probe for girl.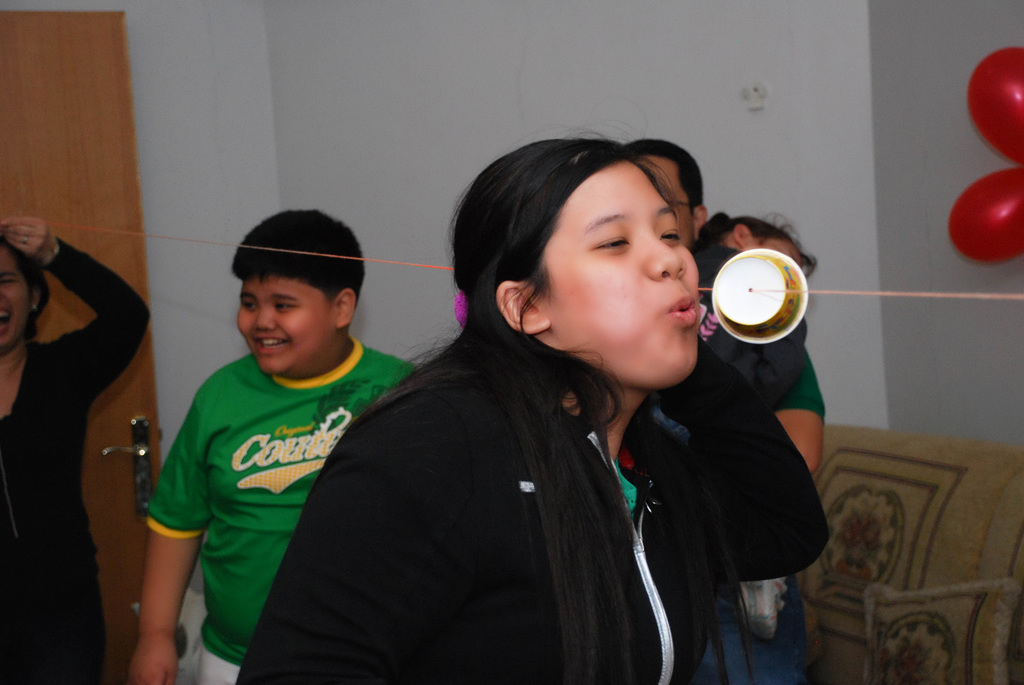
Probe result: (left=236, top=138, right=831, bottom=684).
